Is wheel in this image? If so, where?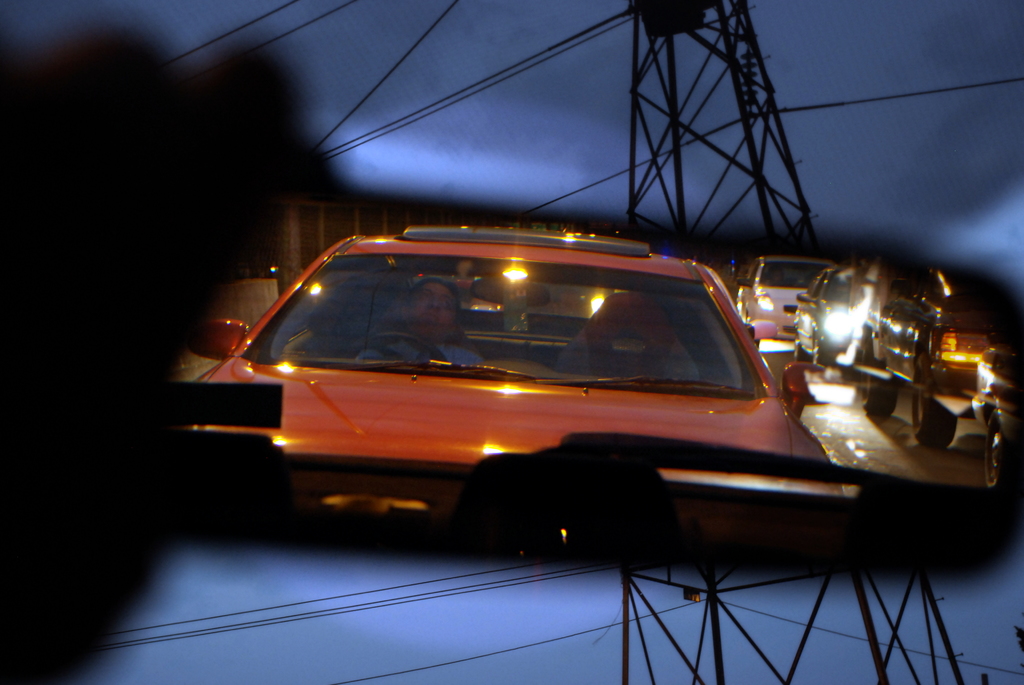
Yes, at [x1=860, y1=372, x2=897, y2=421].
